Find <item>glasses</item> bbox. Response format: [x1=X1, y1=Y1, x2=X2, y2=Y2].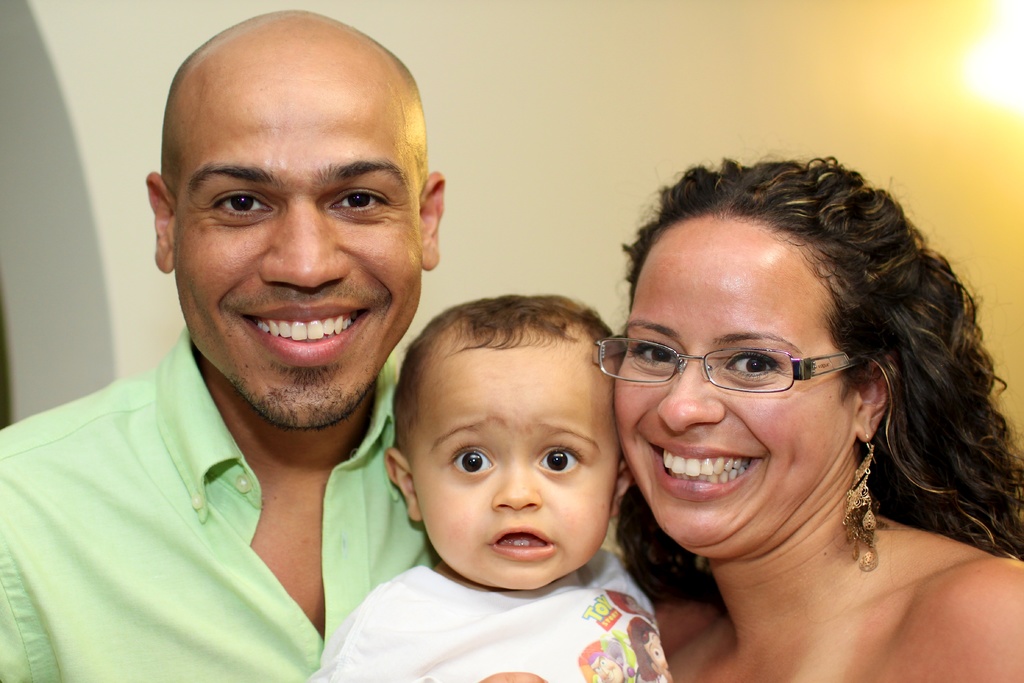
[x1=620, y1=329, x2=877, y2=416].
